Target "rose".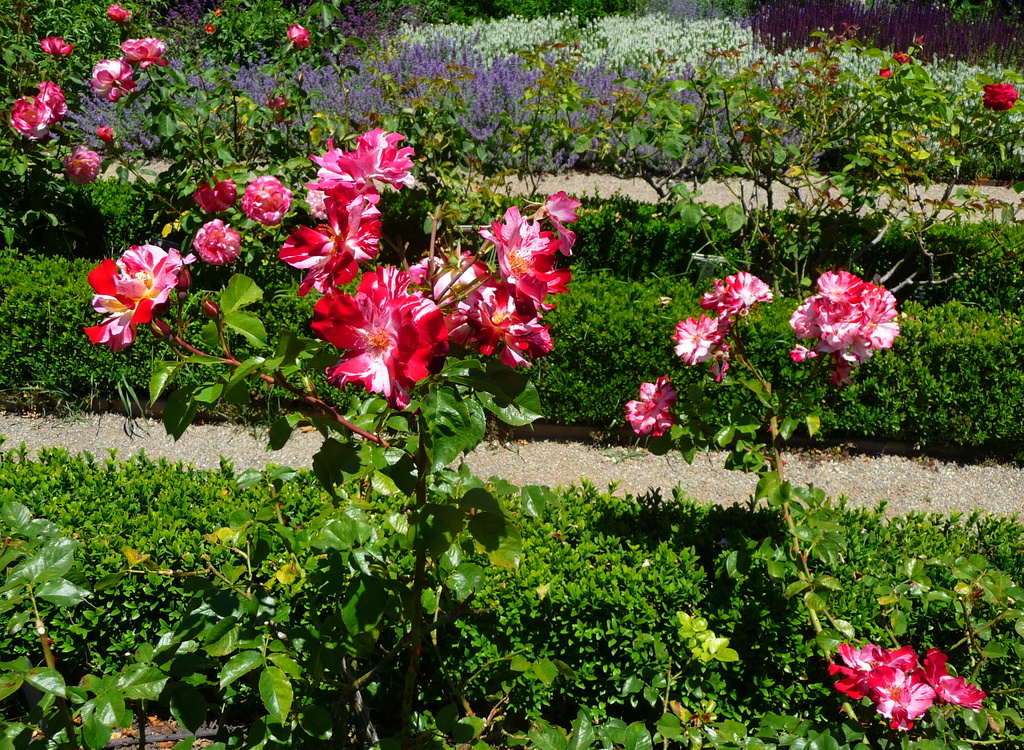
Target region: 876, 67, 892, 81.
